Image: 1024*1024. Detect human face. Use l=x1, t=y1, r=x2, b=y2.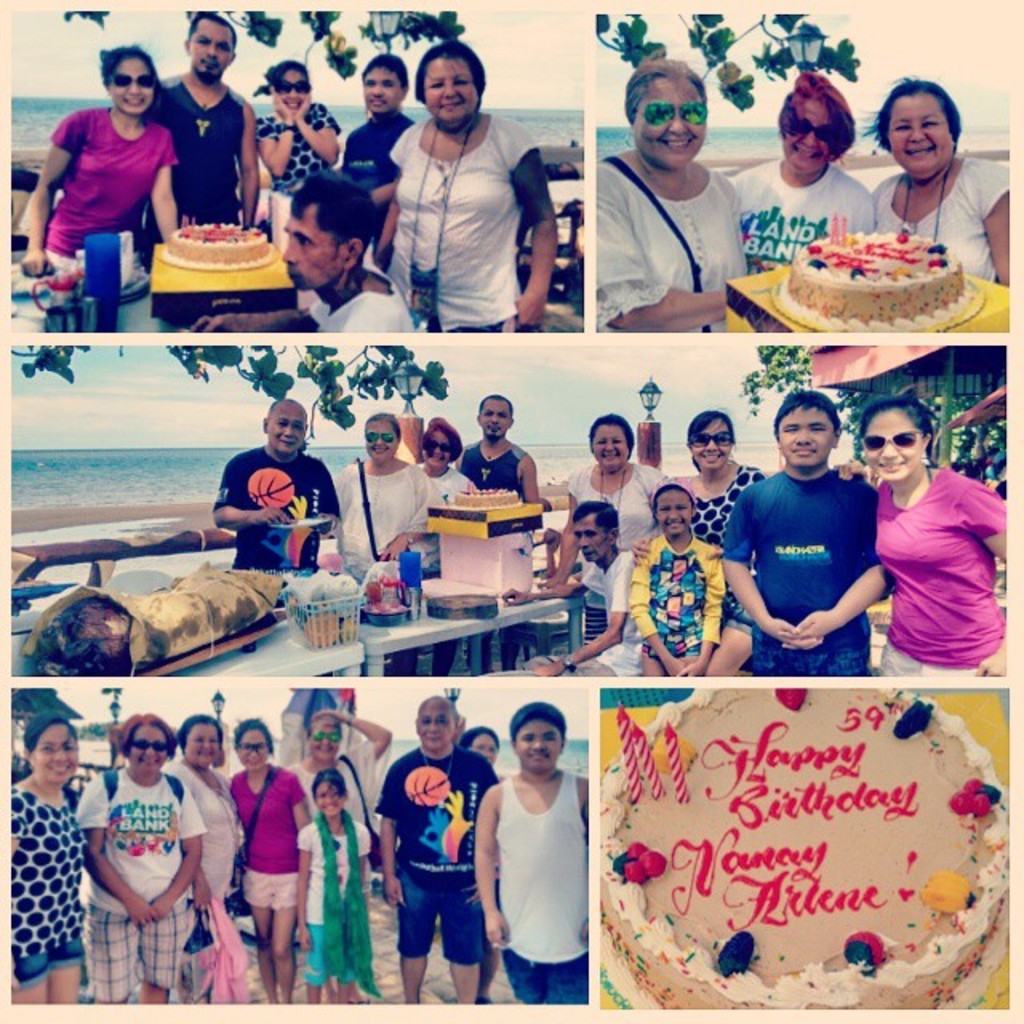
l=686, t=422, r=733, b=472.
